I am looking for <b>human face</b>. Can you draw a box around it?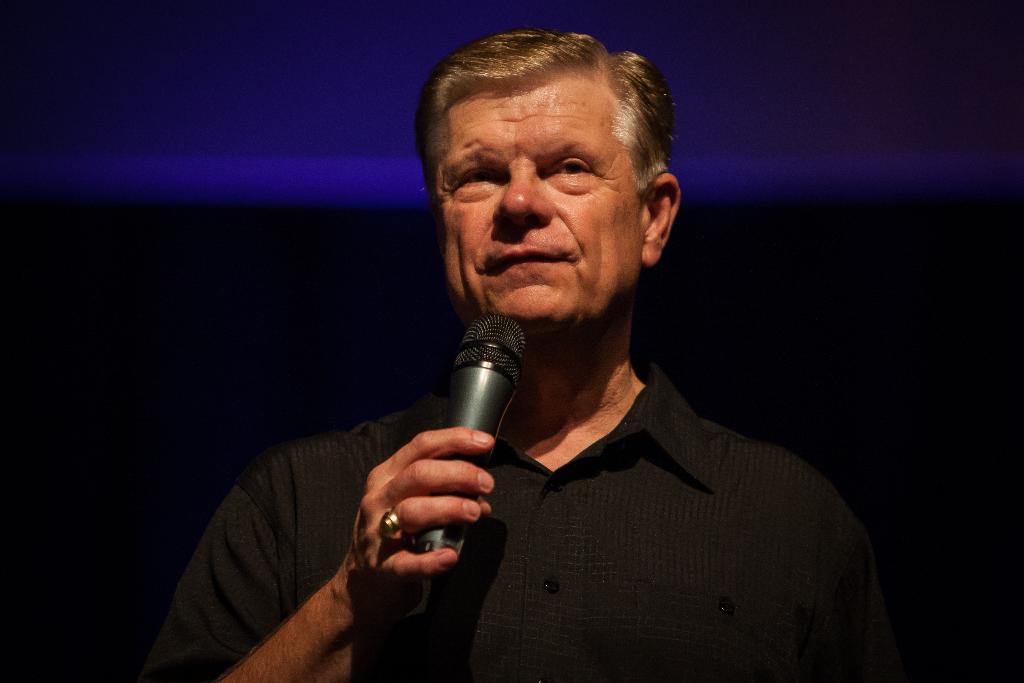
Sure, the bounding box is Rect(433, 74, 644, 327).
